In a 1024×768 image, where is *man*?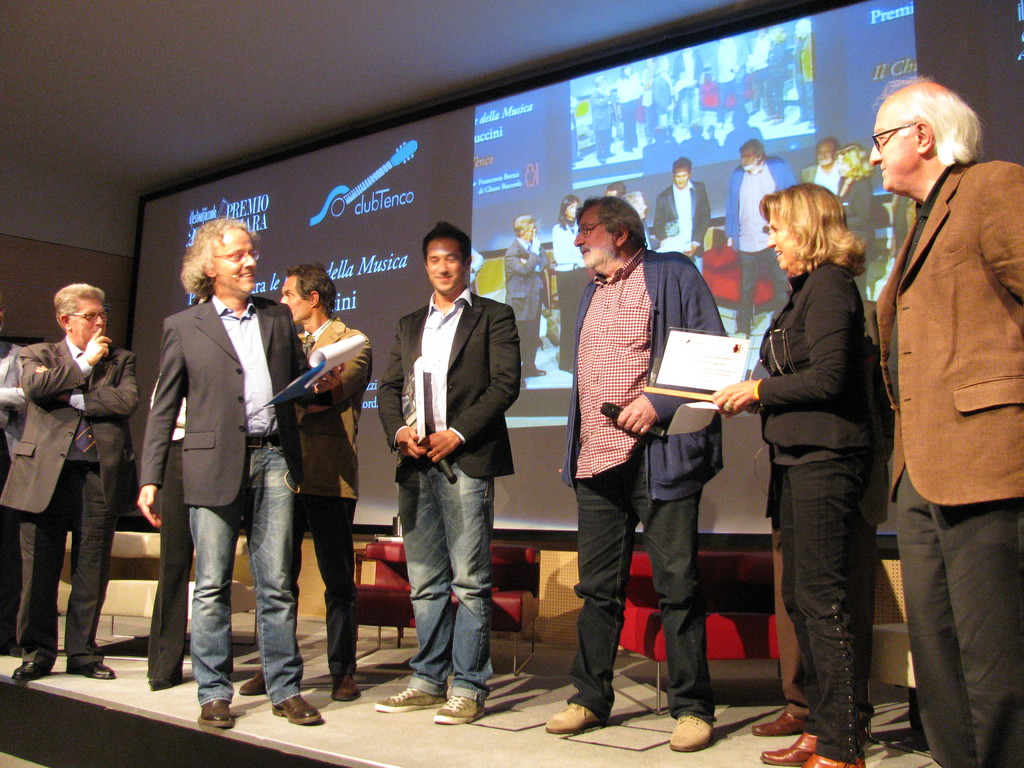
497, 198, 545, 384.
